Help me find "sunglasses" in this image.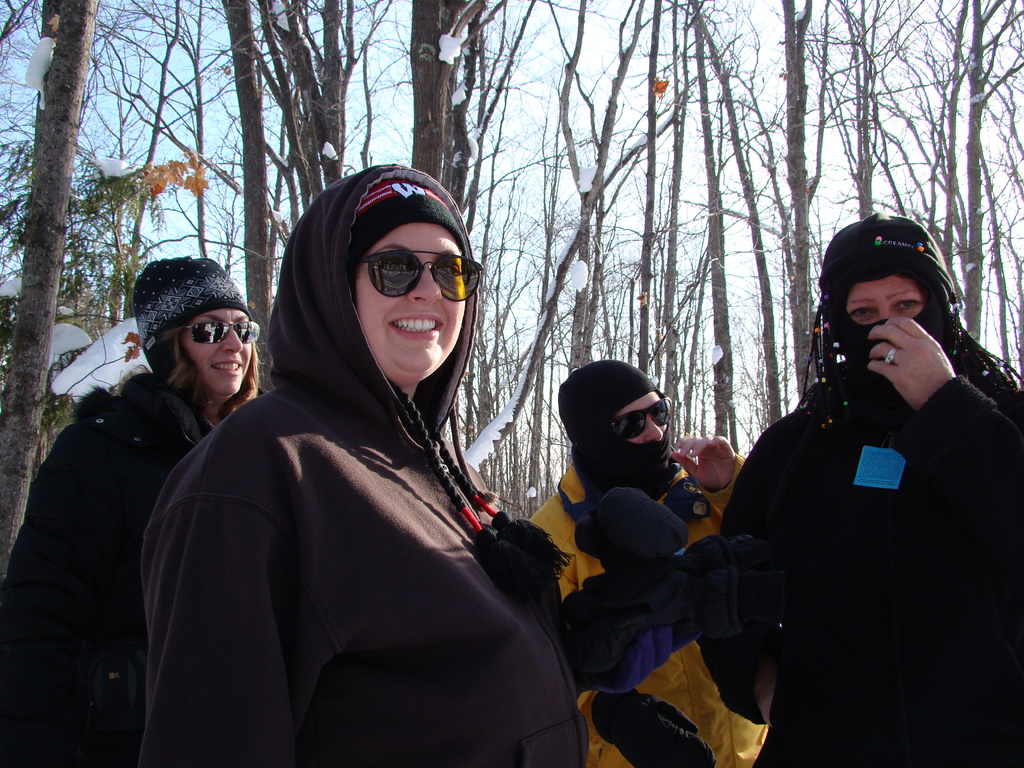
Found it: (186,321,262,346).
